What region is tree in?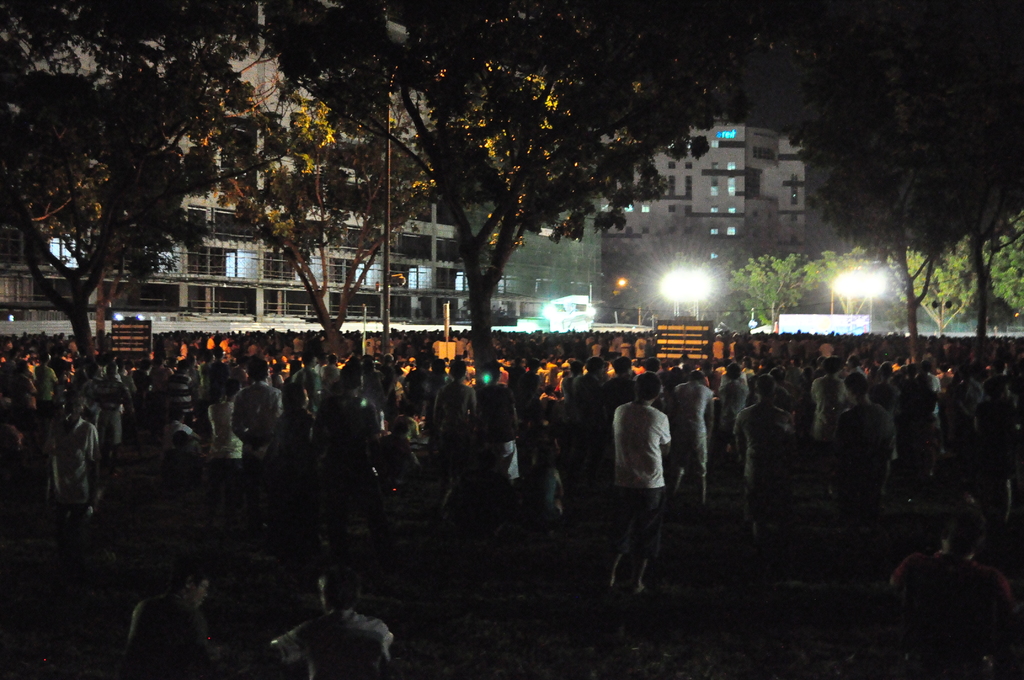
(662,249,728,336).
